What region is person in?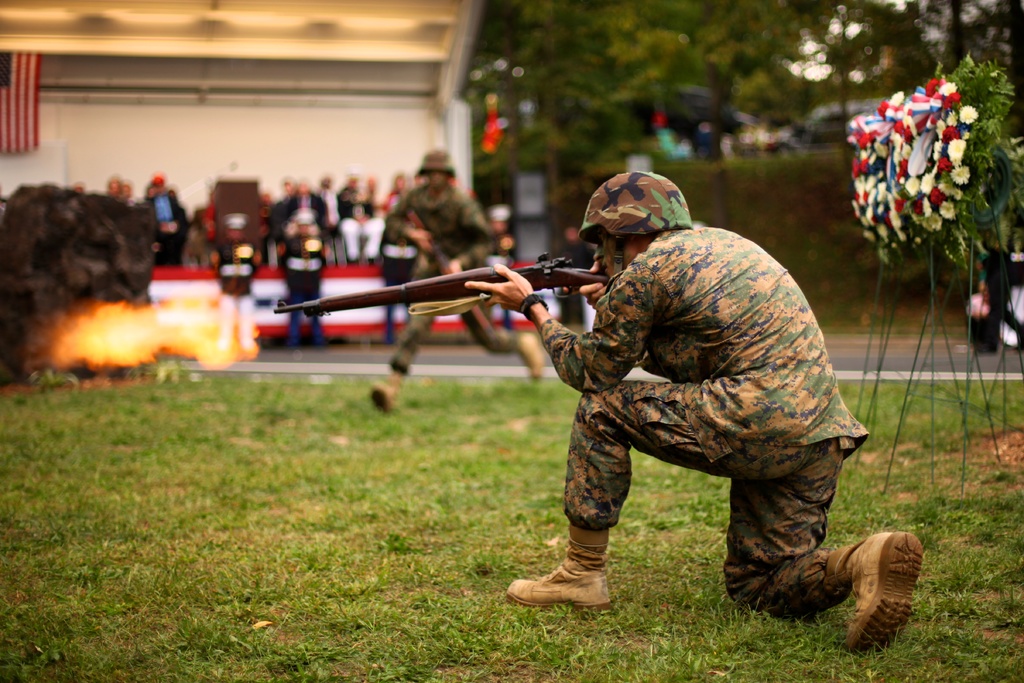
<bbox>143, 177, 192, 276</bbox>.
